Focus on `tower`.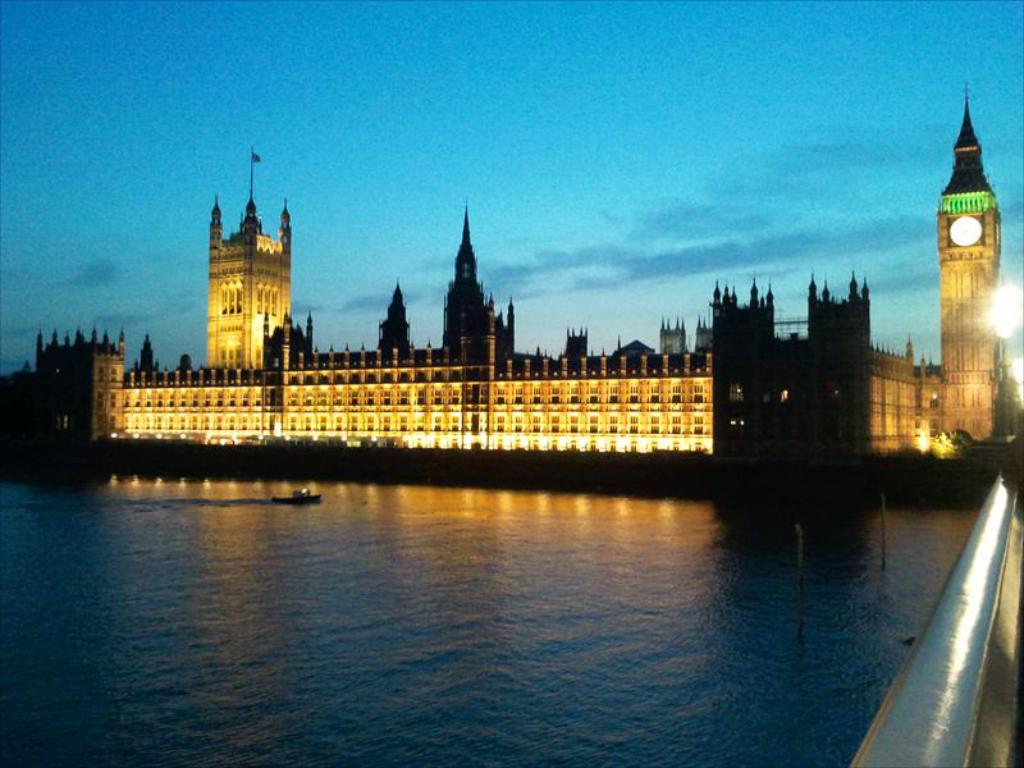
Focused at {"left": 719, "top": 285, "right": 768, "bottom": 480}.
